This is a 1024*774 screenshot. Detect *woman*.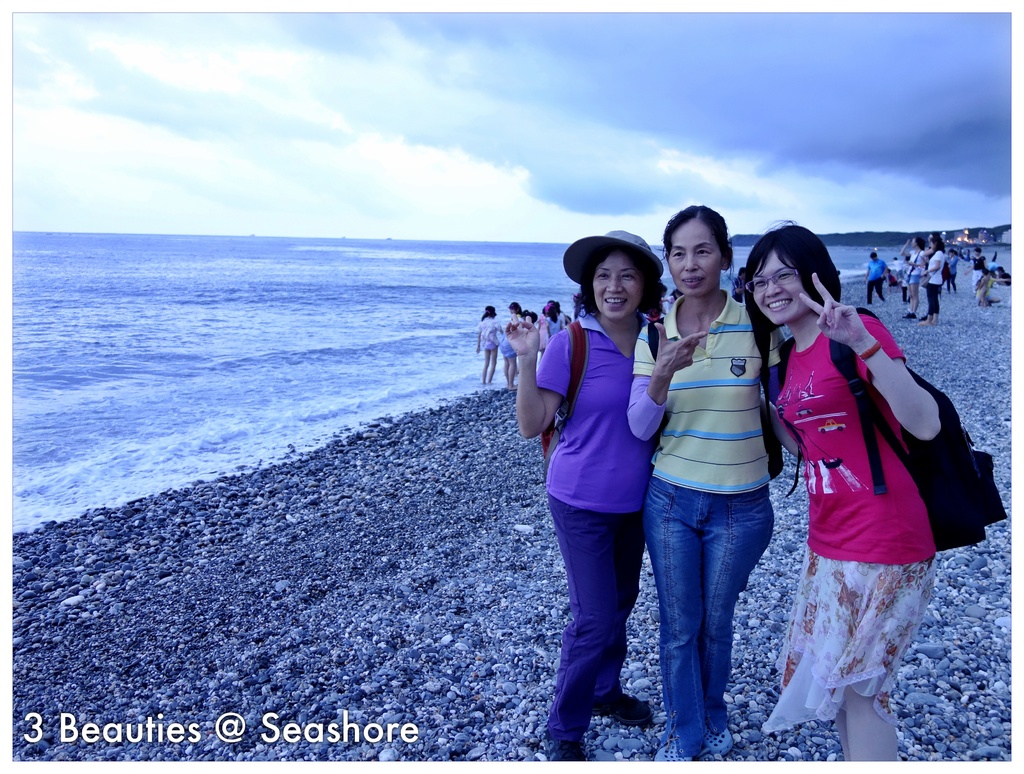
bbox(642, 229, 812, 766).
